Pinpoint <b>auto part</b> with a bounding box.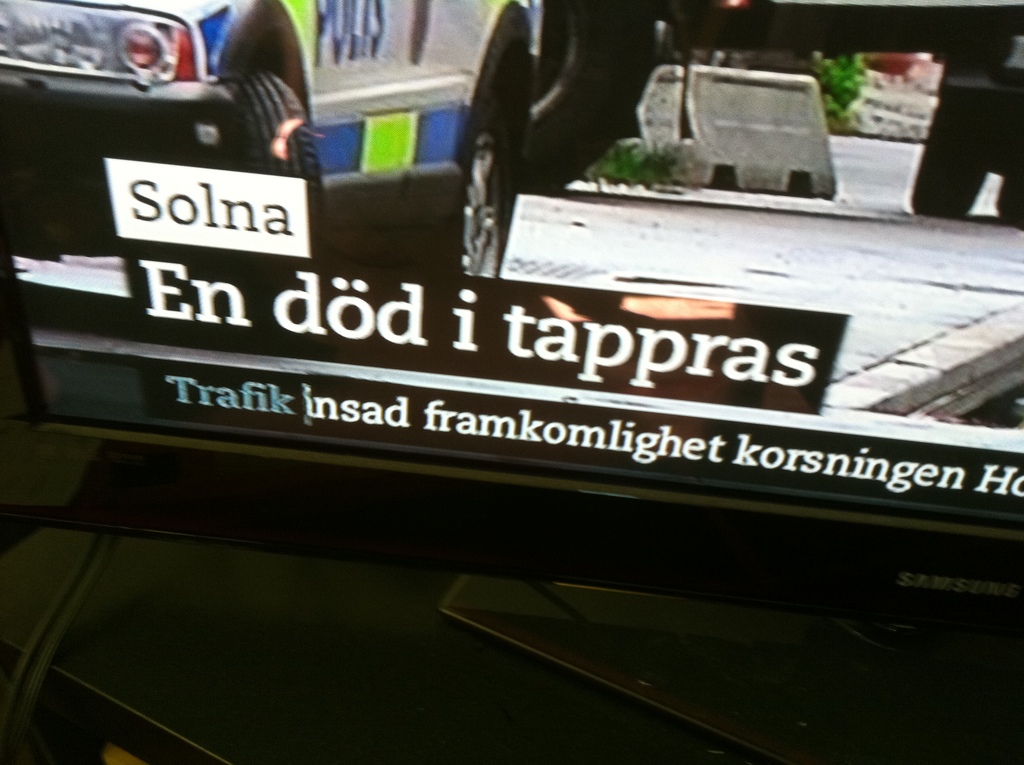
x1=125, y1=19, x2=181, y2=88.
